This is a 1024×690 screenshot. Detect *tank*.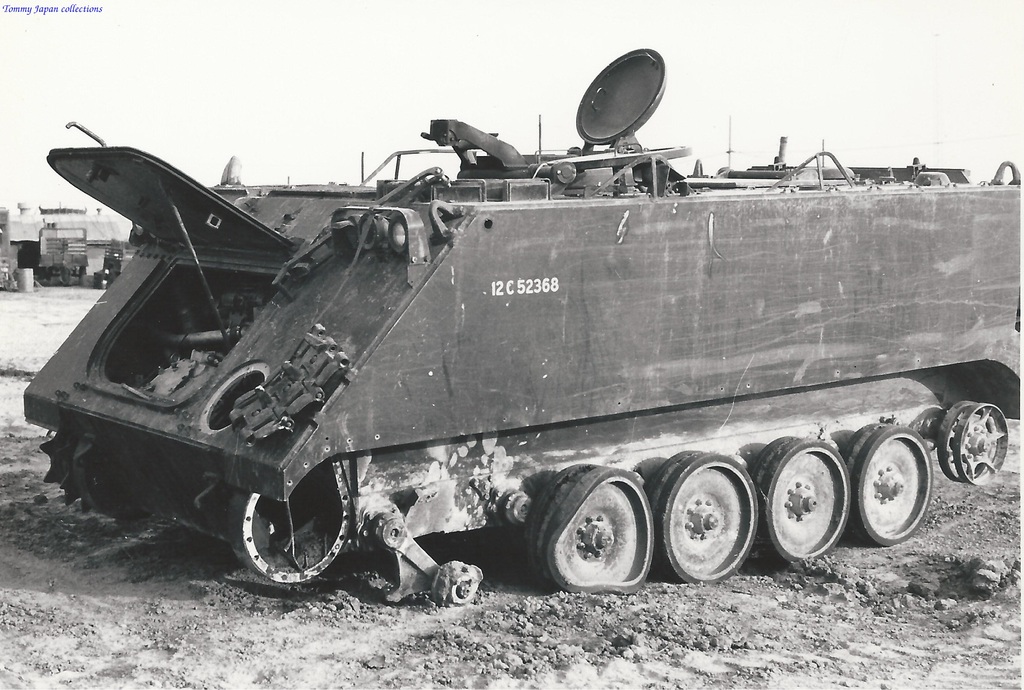
rect(24, 47, 1023, 606).
